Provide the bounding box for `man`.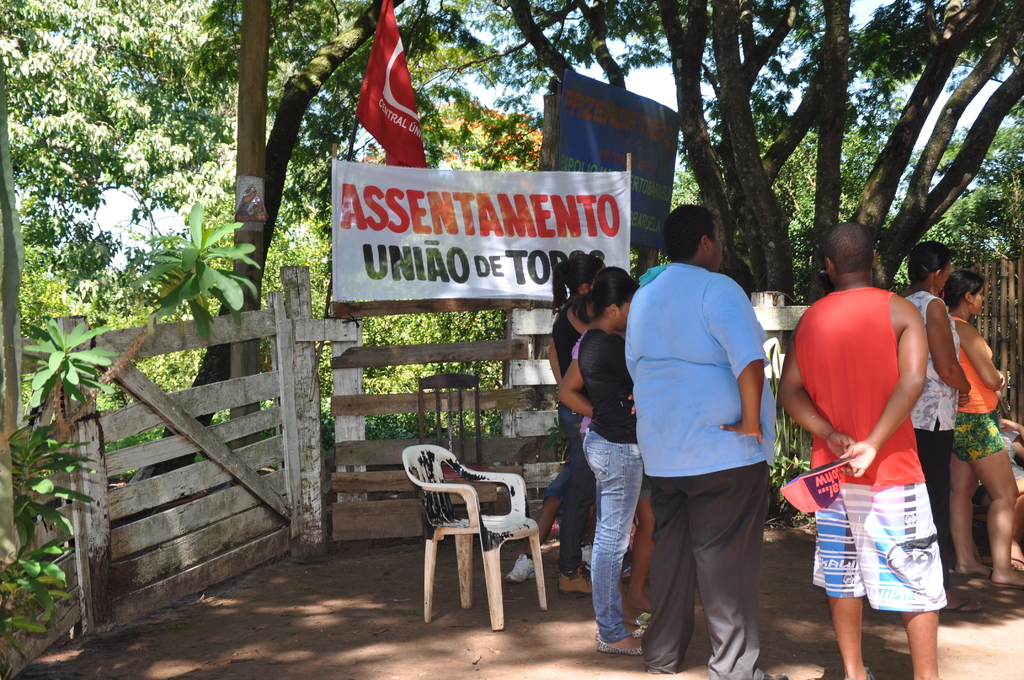
{"x1": 775, "y1": 216, "x2": 943, "y2": 679}.
